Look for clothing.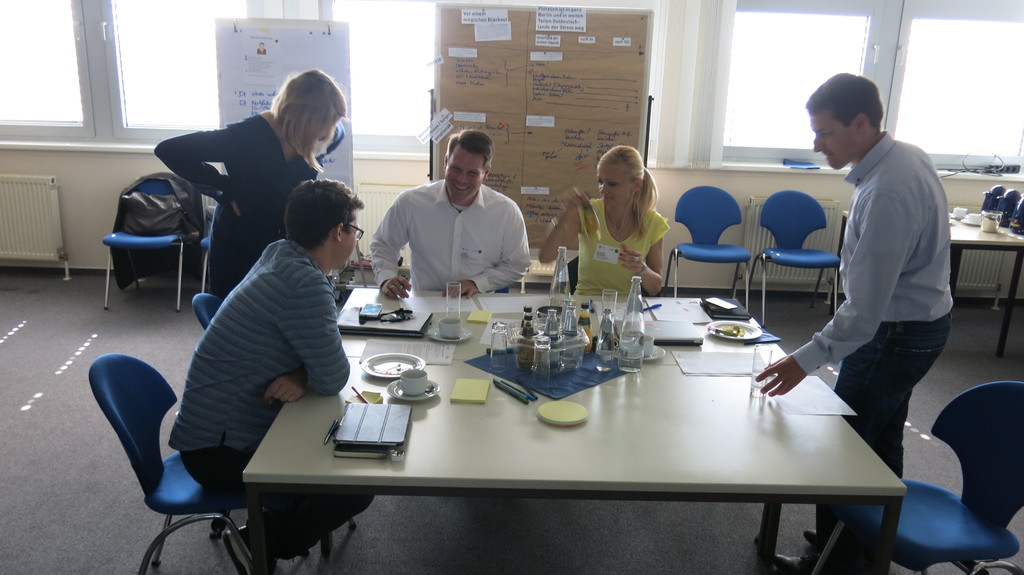
Found: BBox(577, 198, 668, 299).
